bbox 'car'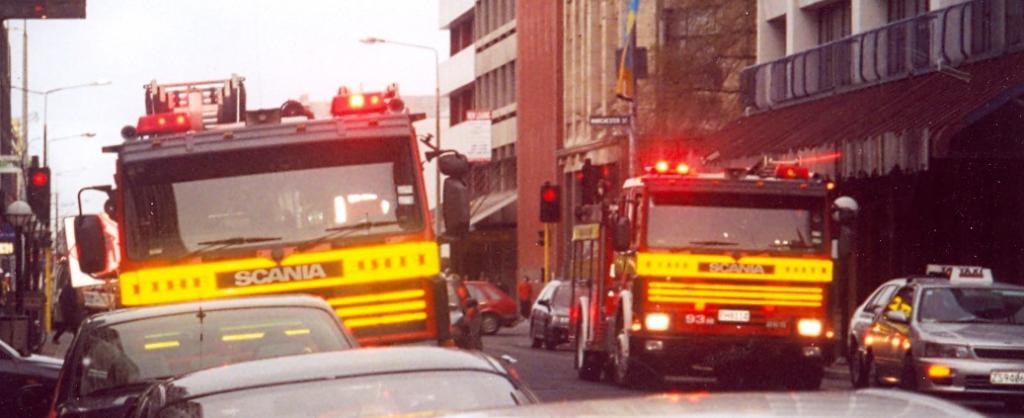
{"x1": 464, "y1": 275, "x2": 528, "y2": 334}
